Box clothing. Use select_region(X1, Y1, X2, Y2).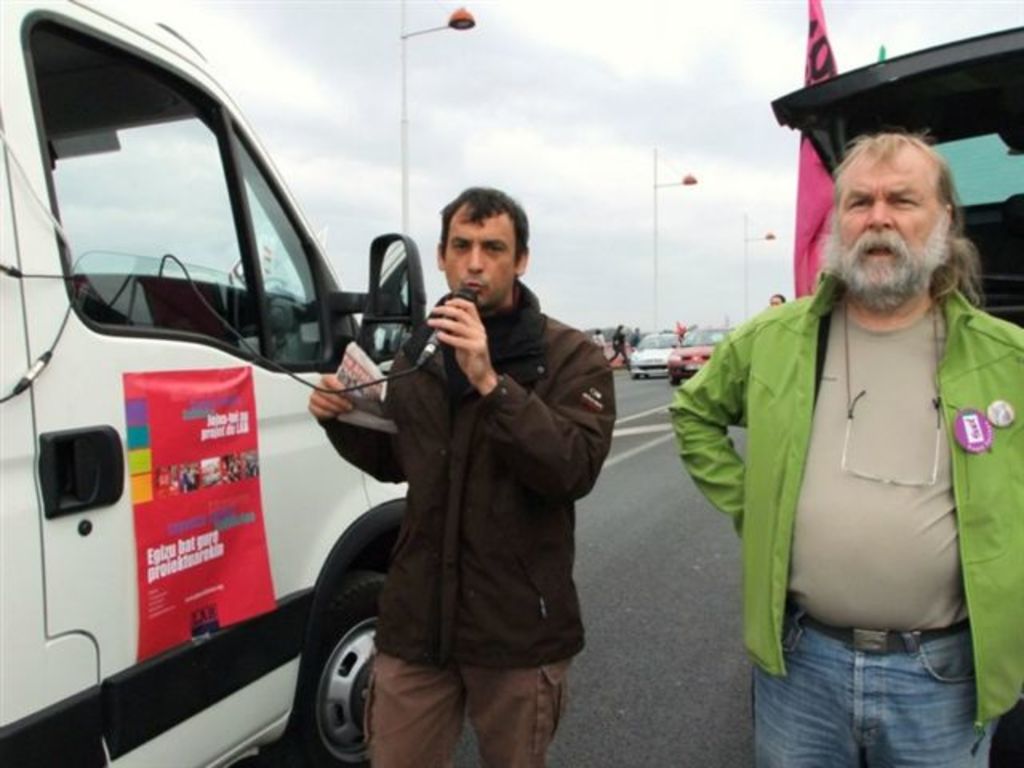
select_region(342, 213, 616, 750).
